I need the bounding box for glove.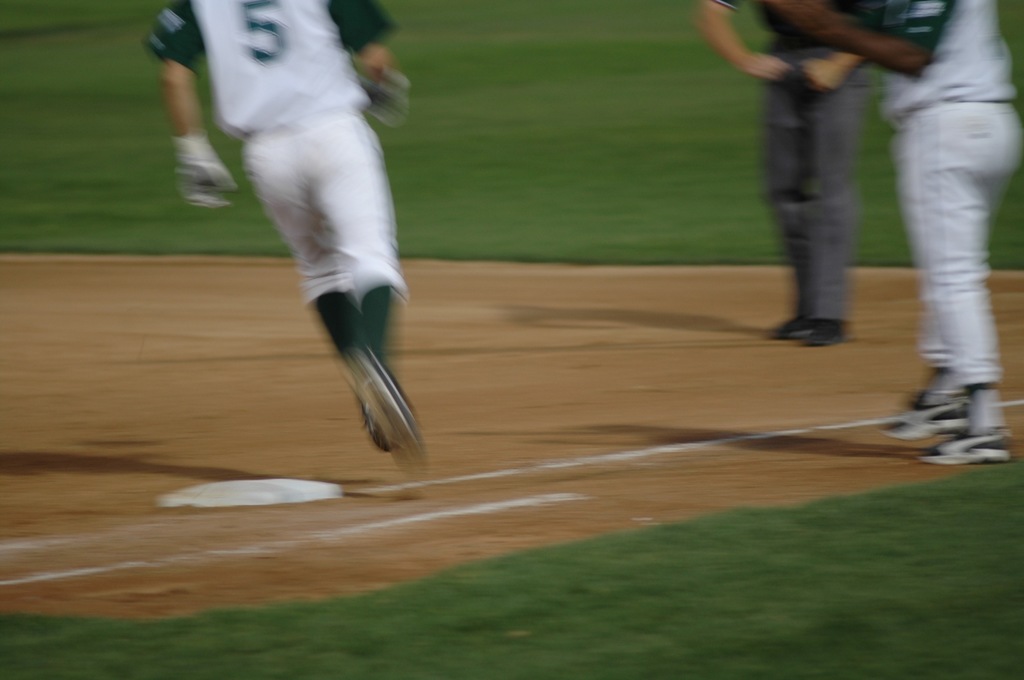
Here it is: box=[174, 129, 236, 210].
